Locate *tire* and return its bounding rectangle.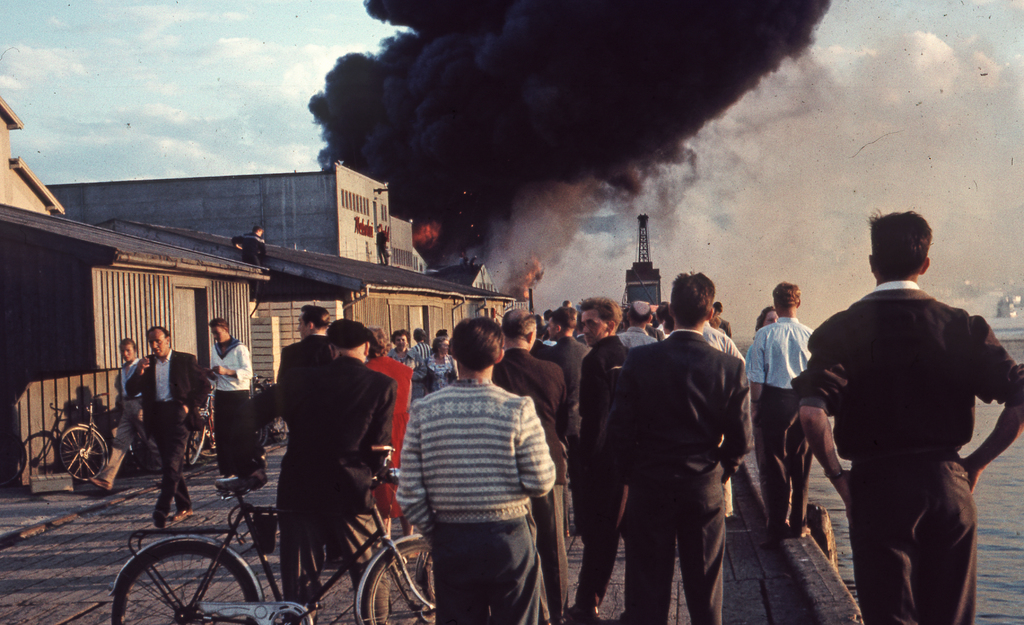
x1=362, y1=538, x2=446, y2=624.
